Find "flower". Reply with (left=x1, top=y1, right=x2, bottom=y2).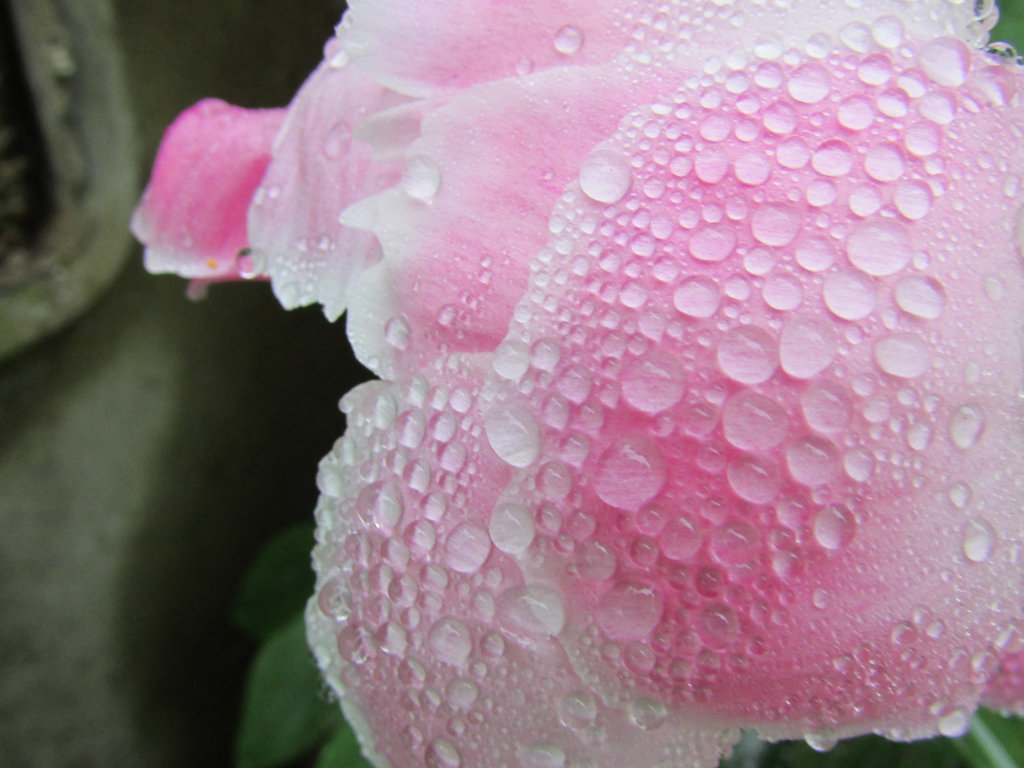
(left=129, top=0, right=1023, bottom=767).
